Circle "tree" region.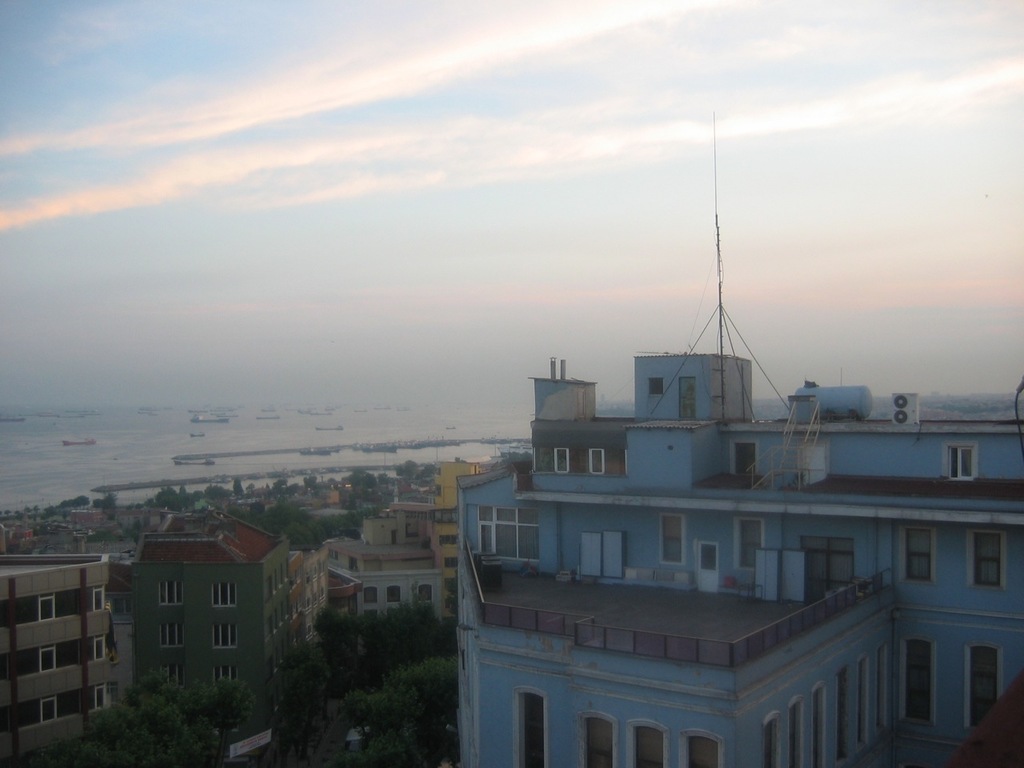
Region: {"left": 381, "top": 682, "right": 419, "bottom": 726}.
